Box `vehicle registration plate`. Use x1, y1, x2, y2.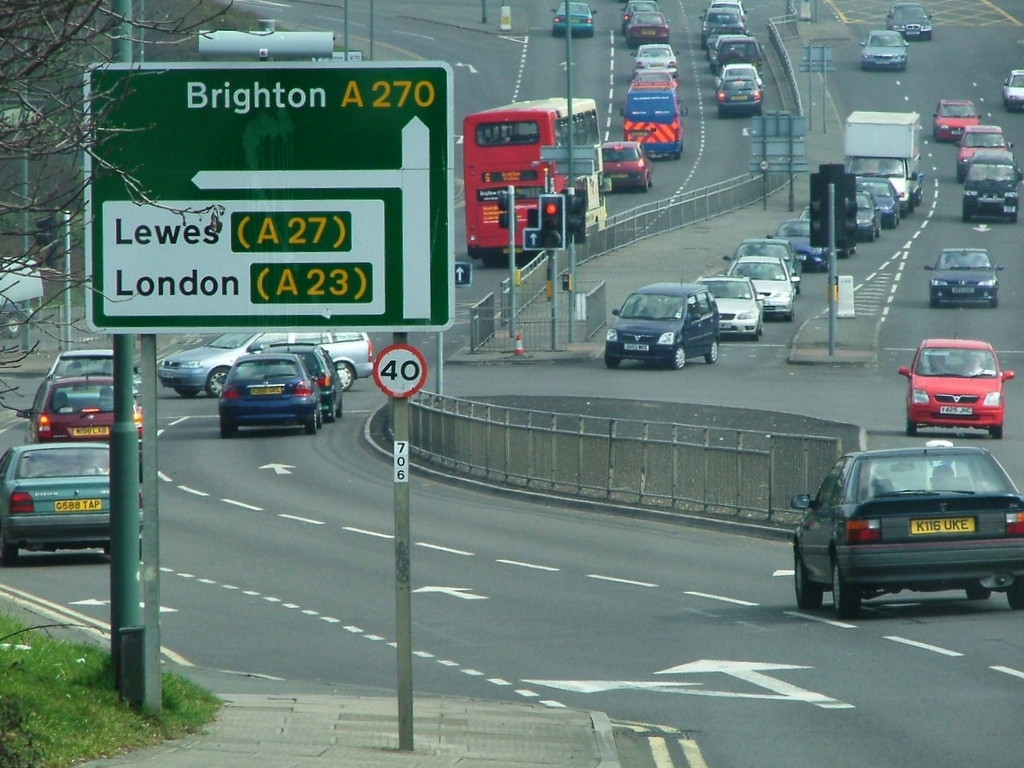
940, 407, 972, 415.
